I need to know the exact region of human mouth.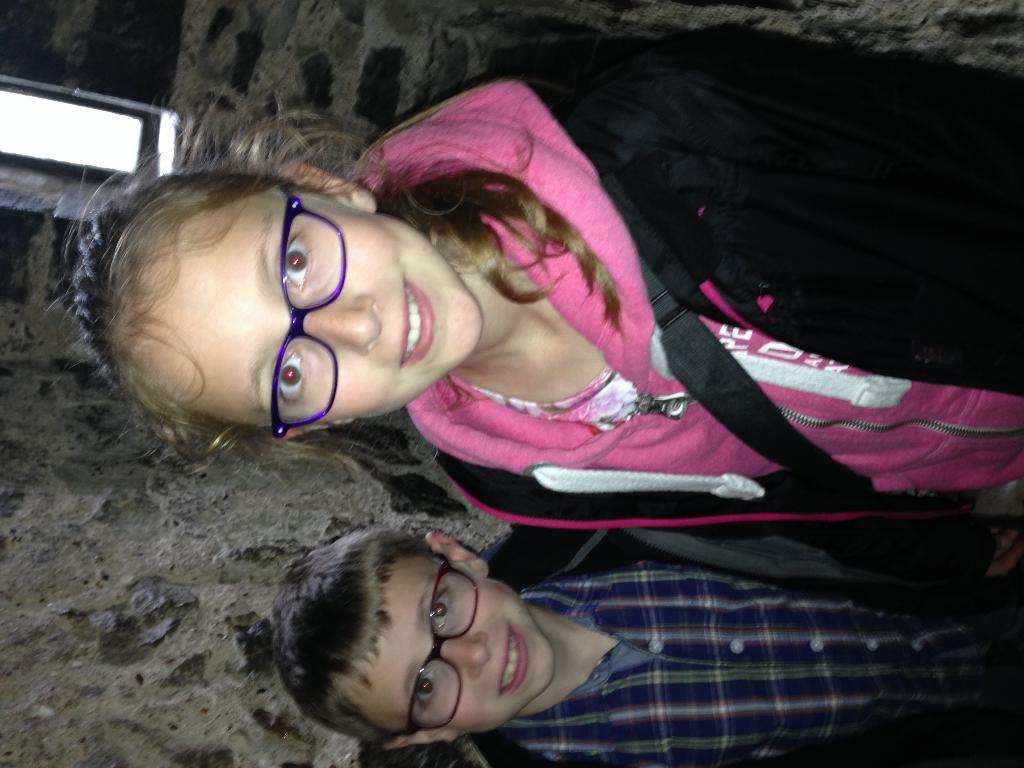
Region: (left=397, top=273, right=440, bottom=370).
